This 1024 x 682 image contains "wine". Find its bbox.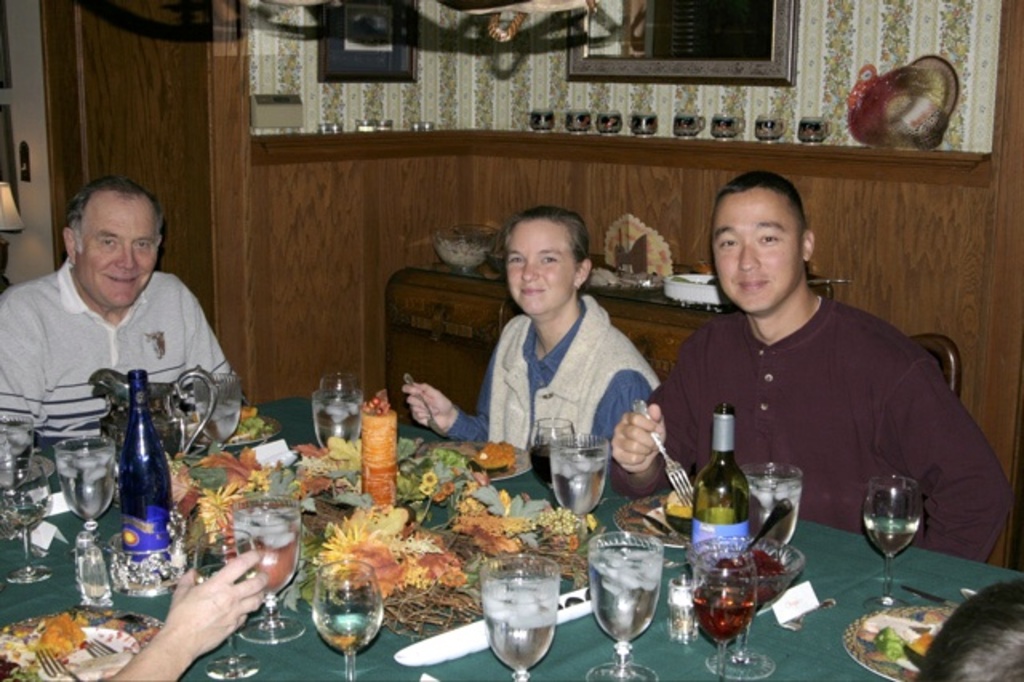
(862, 520, 915, 556).
